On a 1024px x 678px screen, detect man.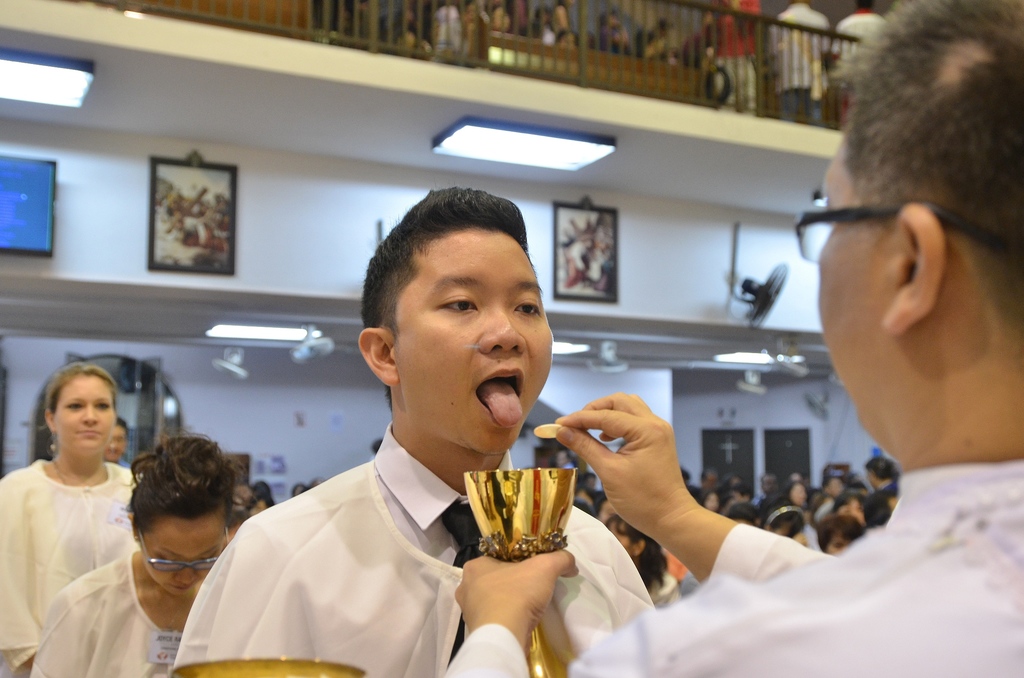
[863, 454, 900, 508].
